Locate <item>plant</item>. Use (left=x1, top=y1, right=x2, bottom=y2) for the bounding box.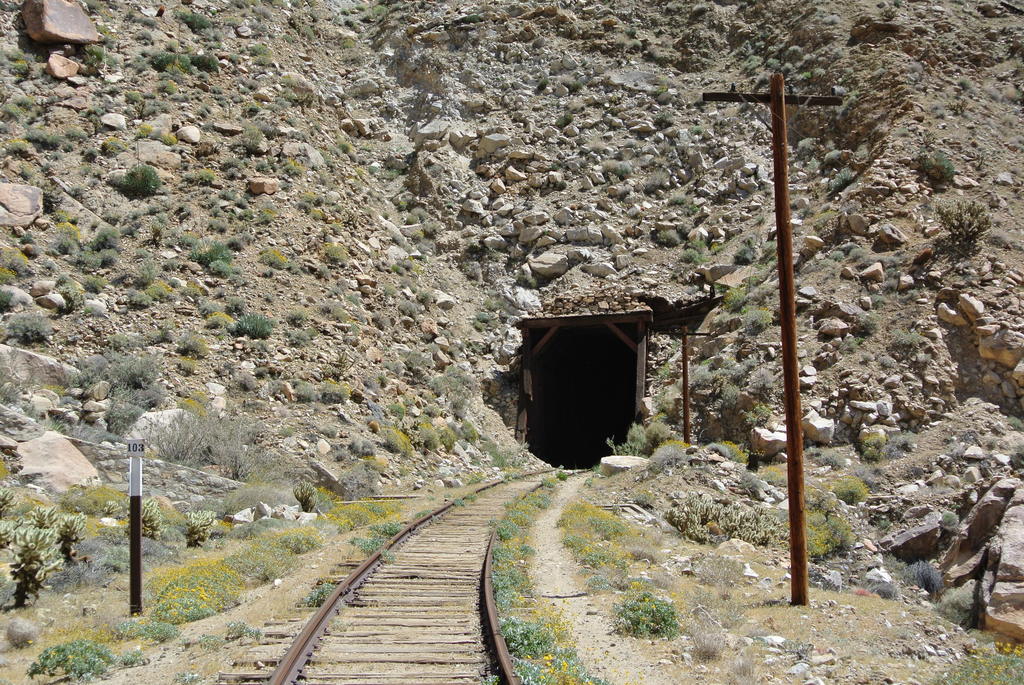
(left=829, top=50, right=844, bottom=63).
